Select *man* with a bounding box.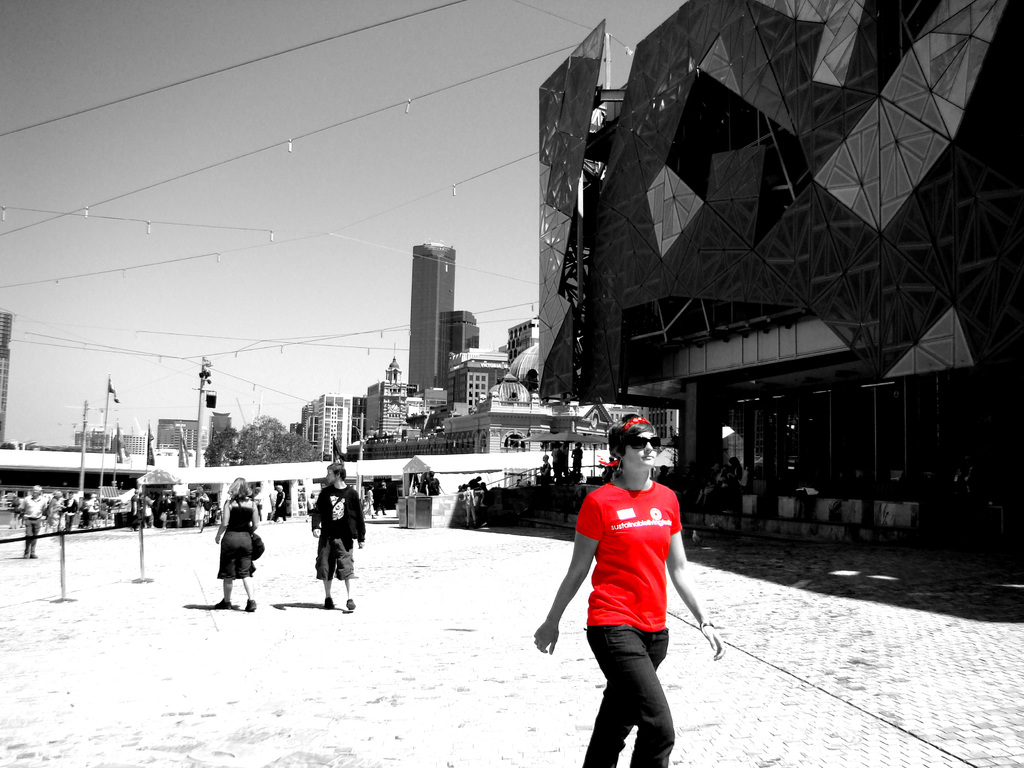
269, 481, 291, 523.
